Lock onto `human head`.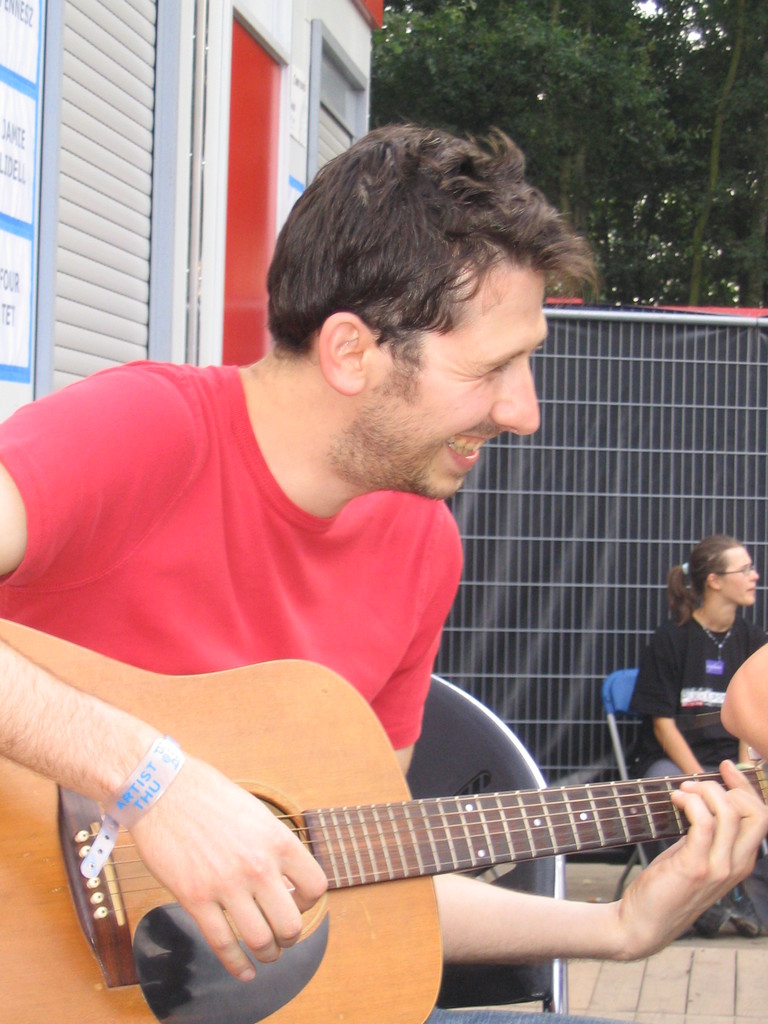
Locked: 253:105:595:483.
